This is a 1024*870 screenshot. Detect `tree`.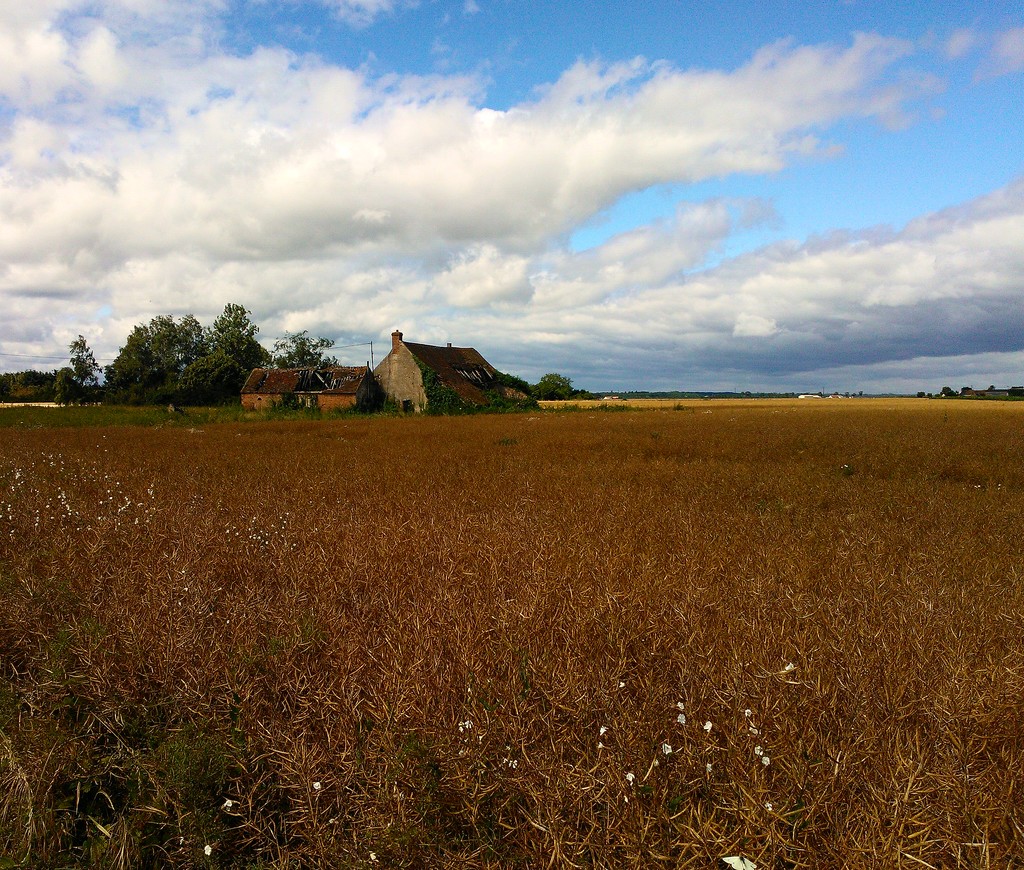
[282,330,333,373].
